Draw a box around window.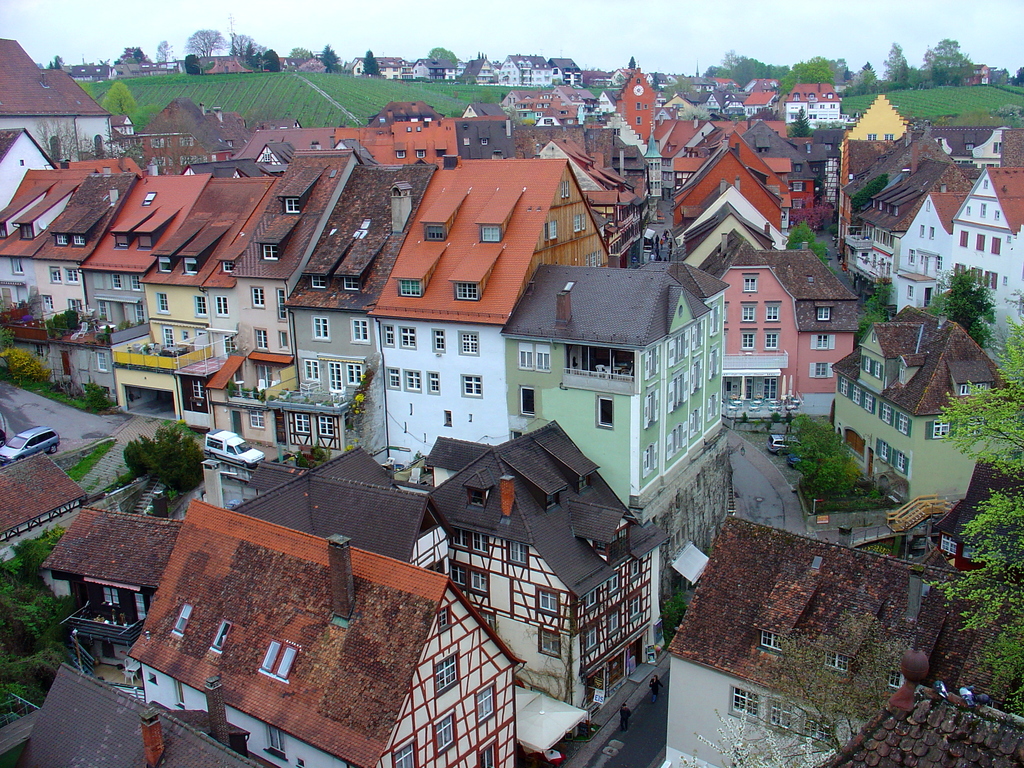
260 640 296 678.
